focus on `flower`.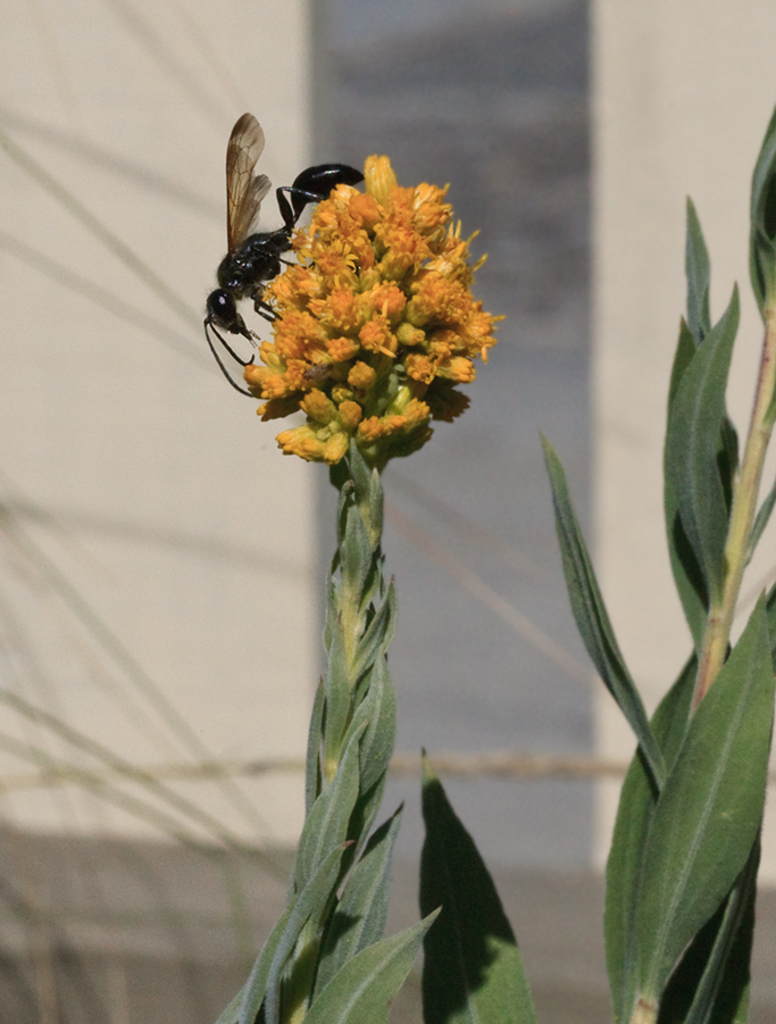
Focused at crop(231, 152, 500, 492).
